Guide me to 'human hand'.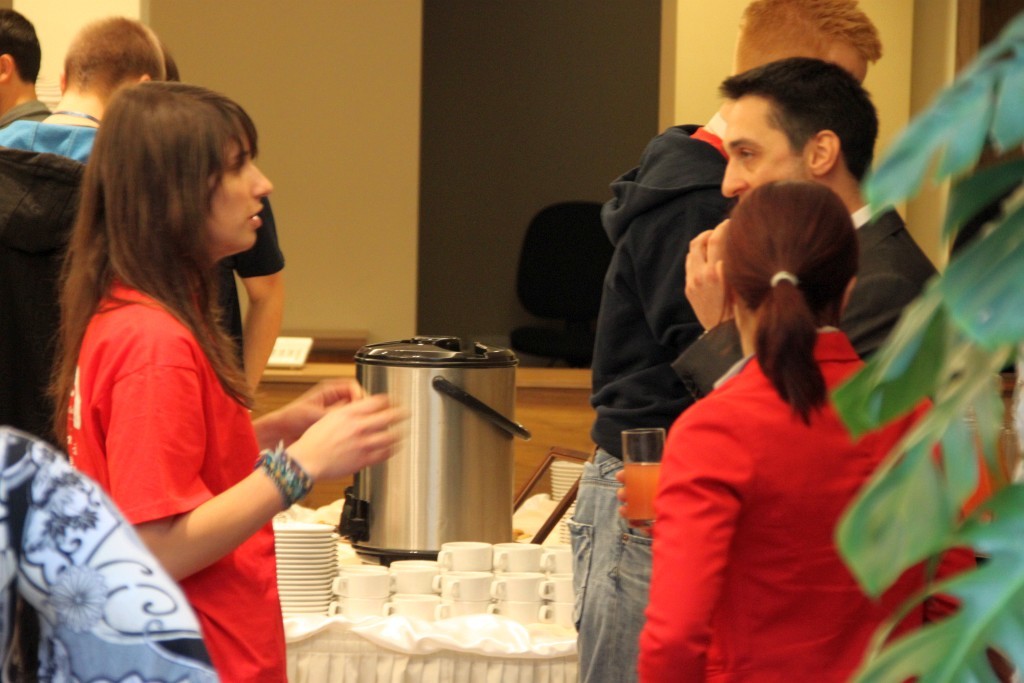
Guidance: Rect(680, 214, 732, 332).
